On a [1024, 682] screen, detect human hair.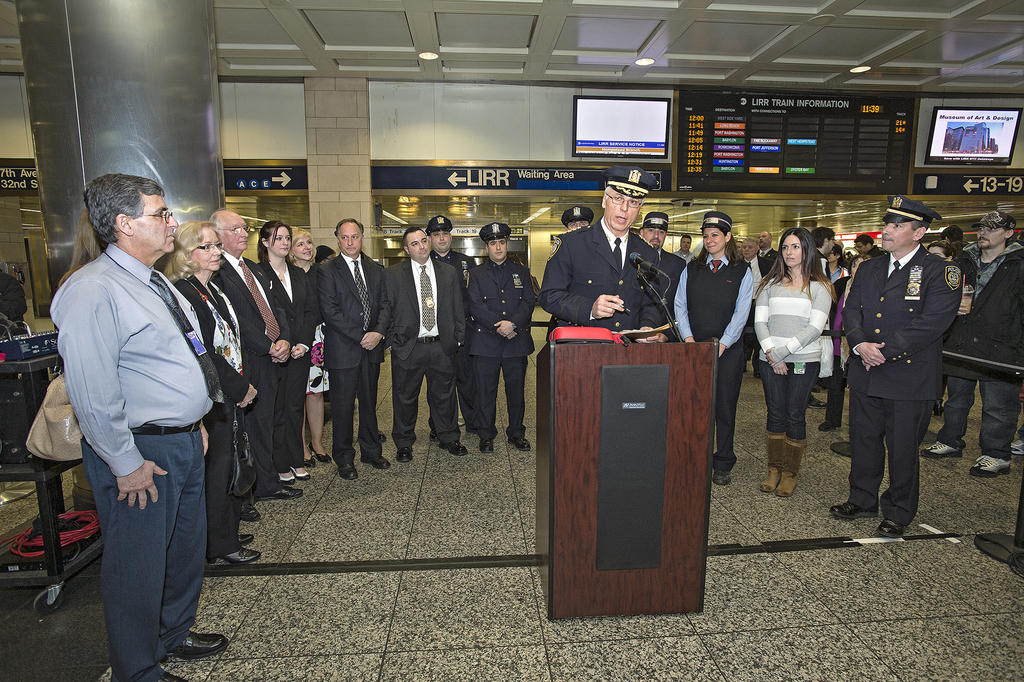
x1=77, y1=177, x2=159, y2=253.
